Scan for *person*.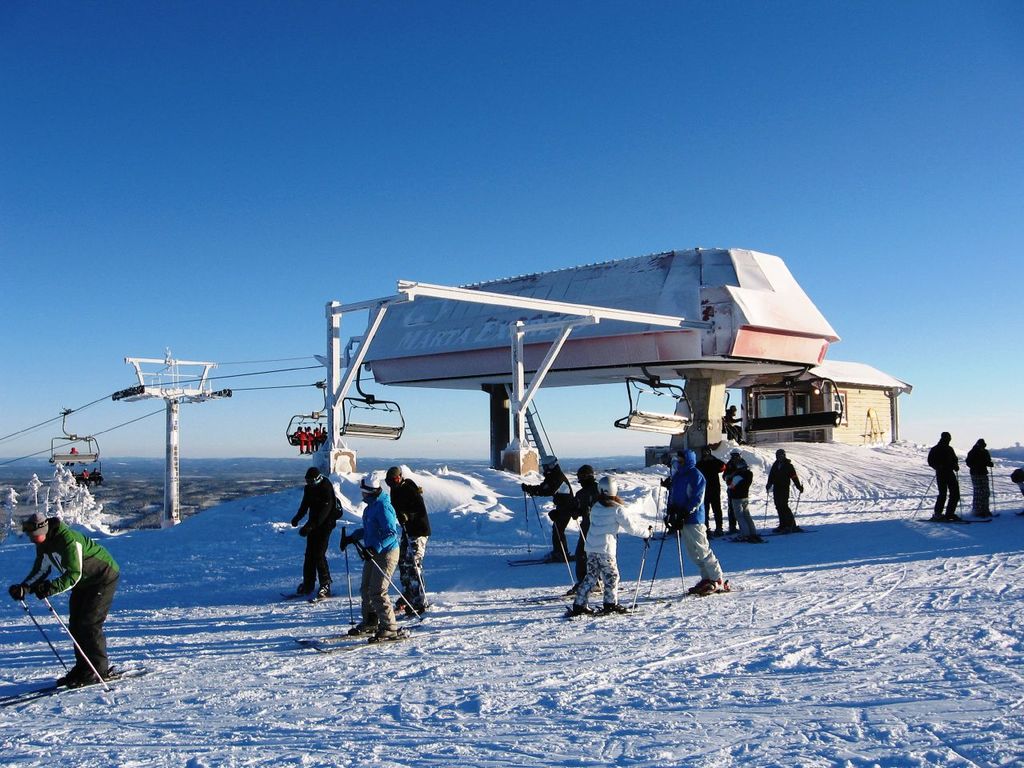
Scan result: <box>319,426,329,445</box>.
